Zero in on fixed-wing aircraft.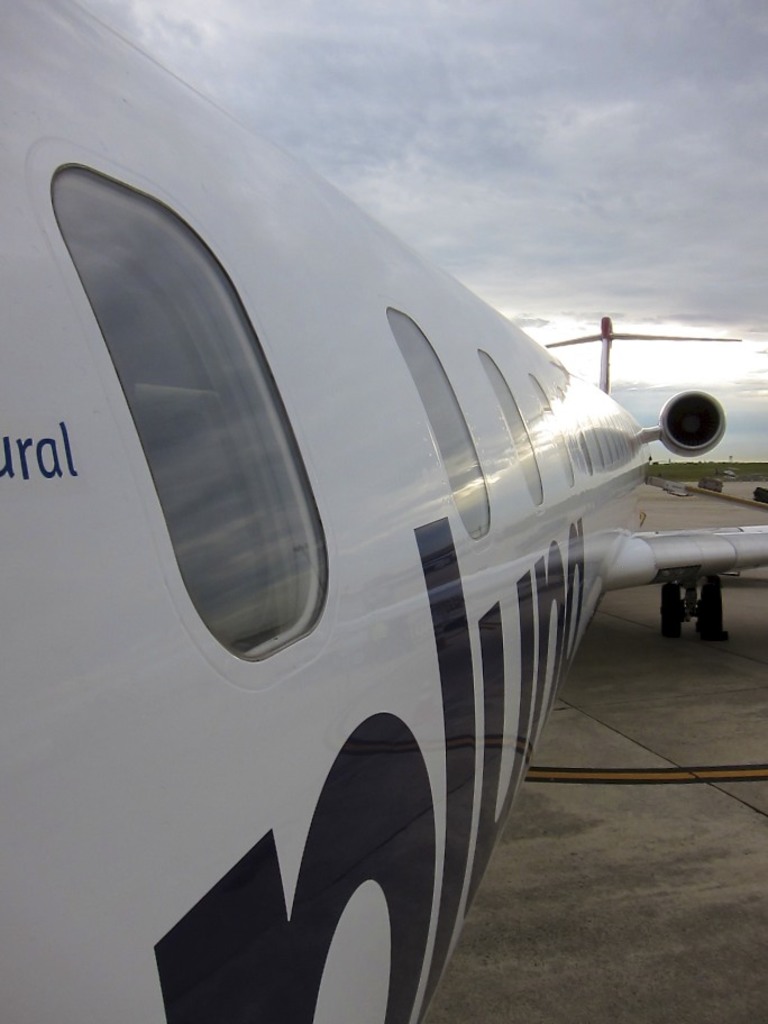
Zeroed in: x1=0 y1=0 x2=767 y2=1023.
